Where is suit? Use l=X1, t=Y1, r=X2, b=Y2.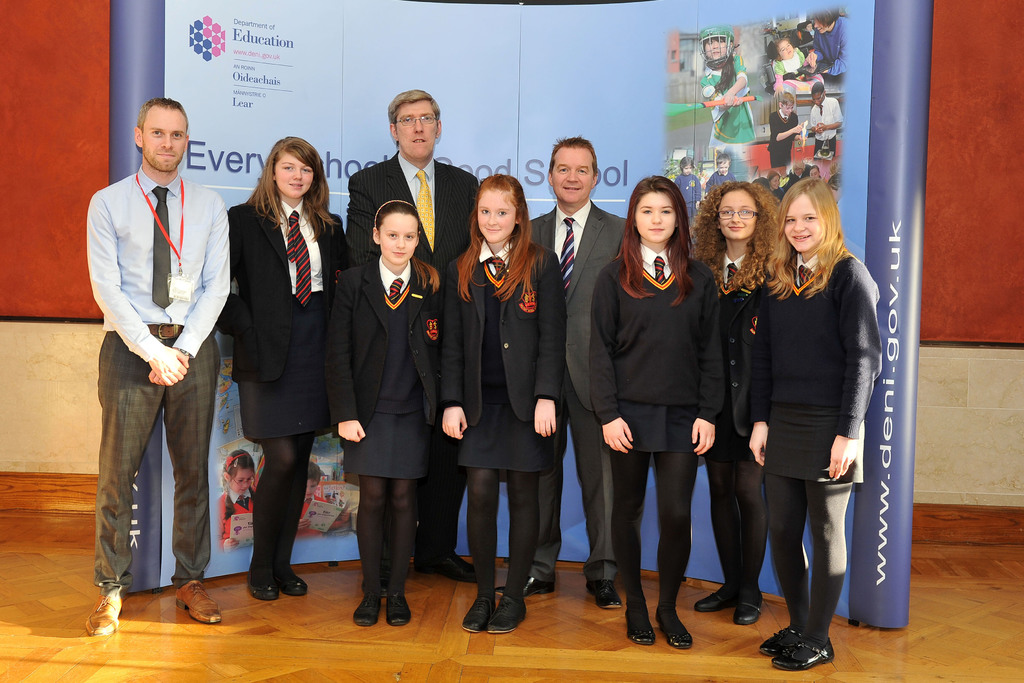
l=515, t=192, r=626, b=564.
